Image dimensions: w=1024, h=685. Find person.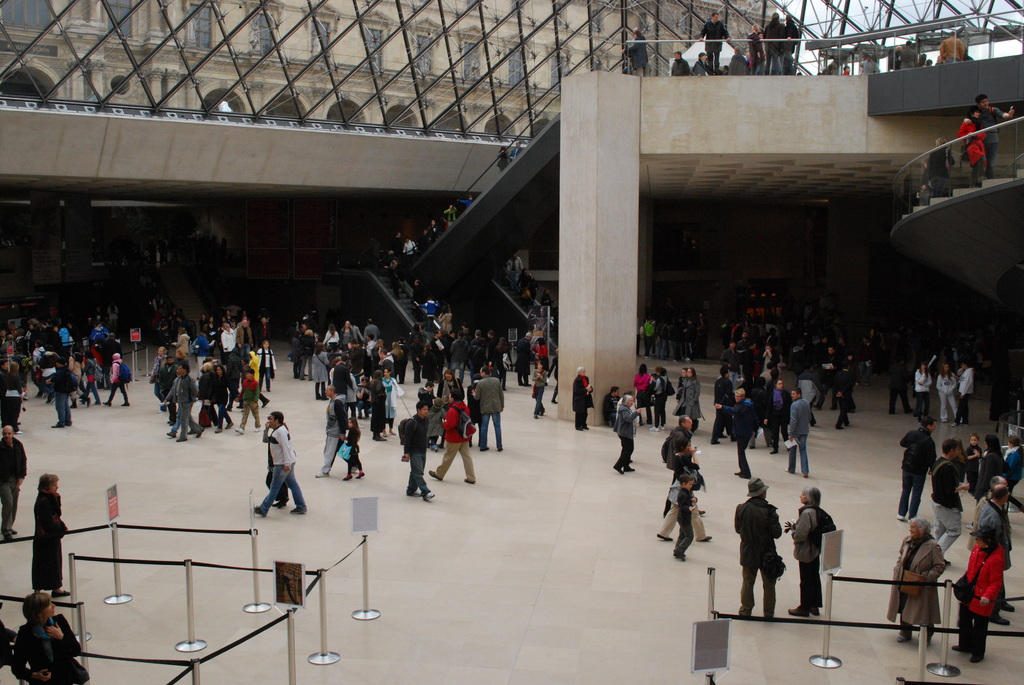
box=[341, 415, 369, 482].
